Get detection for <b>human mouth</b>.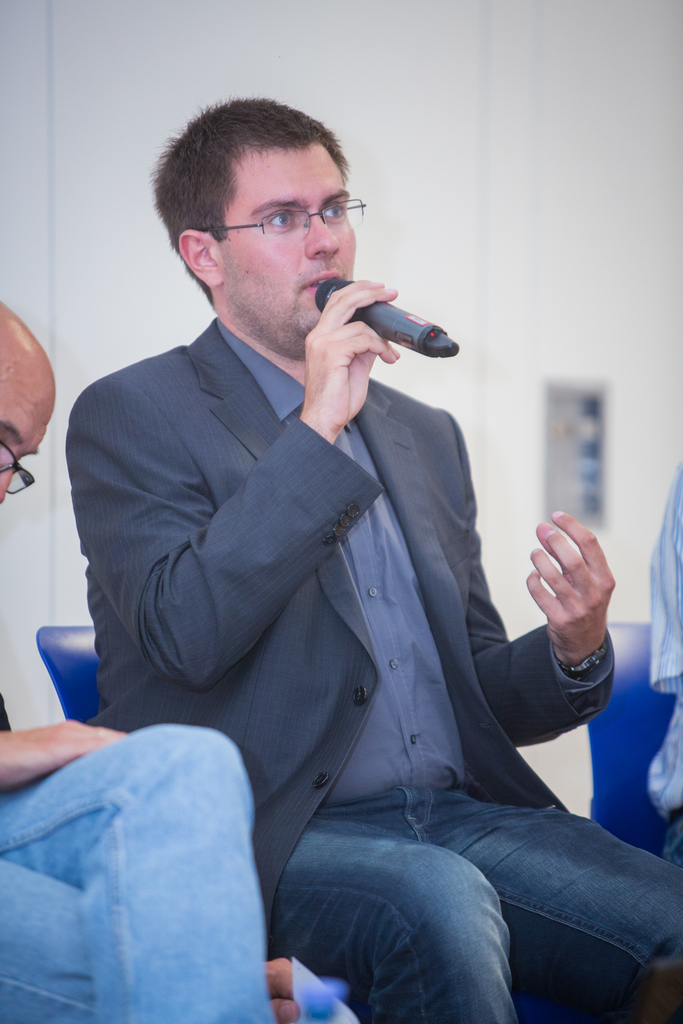
Detection: select_region(297, 267, 347, 293).
